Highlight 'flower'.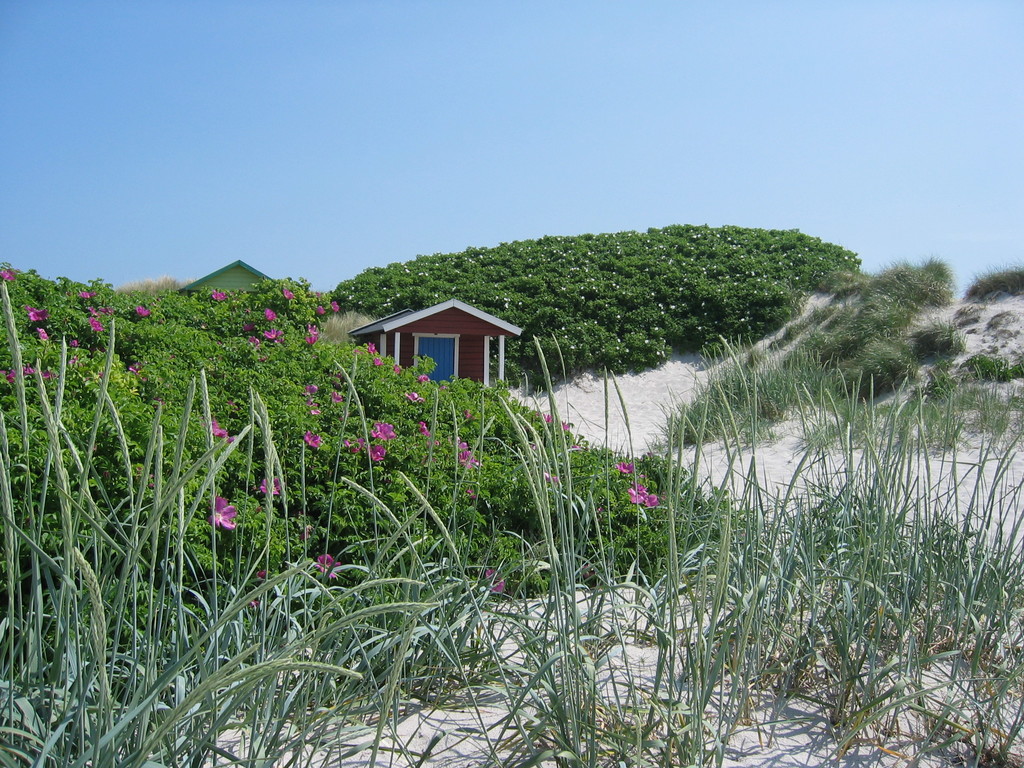
Highlighted region: detection(264, 328, 275, 338).
